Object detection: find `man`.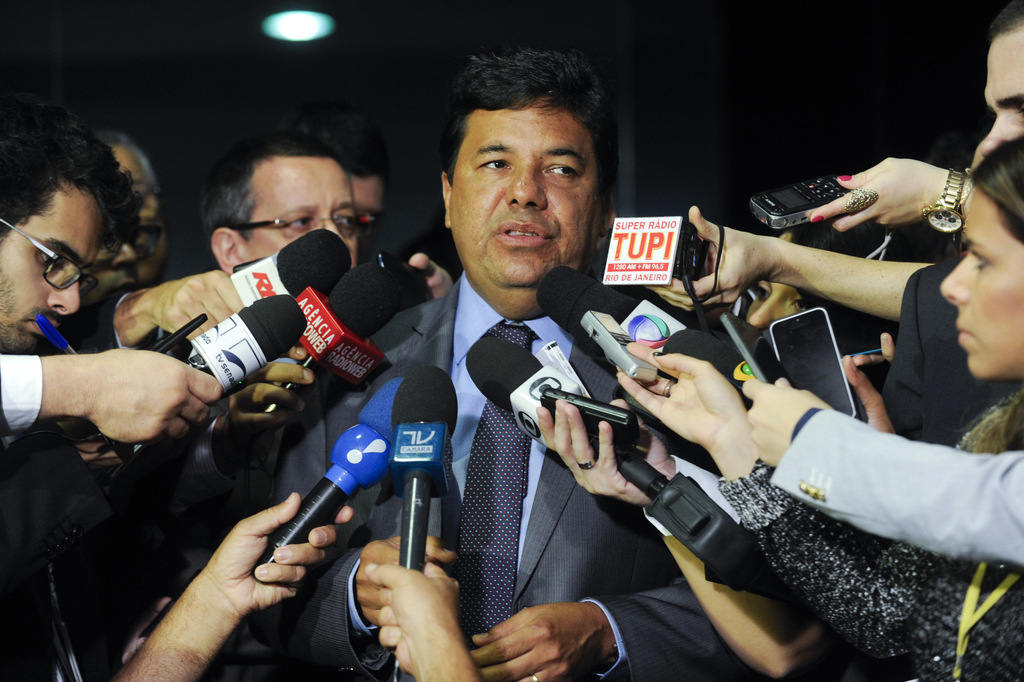
x1=0 y1=101 x2=152 y2=358.
